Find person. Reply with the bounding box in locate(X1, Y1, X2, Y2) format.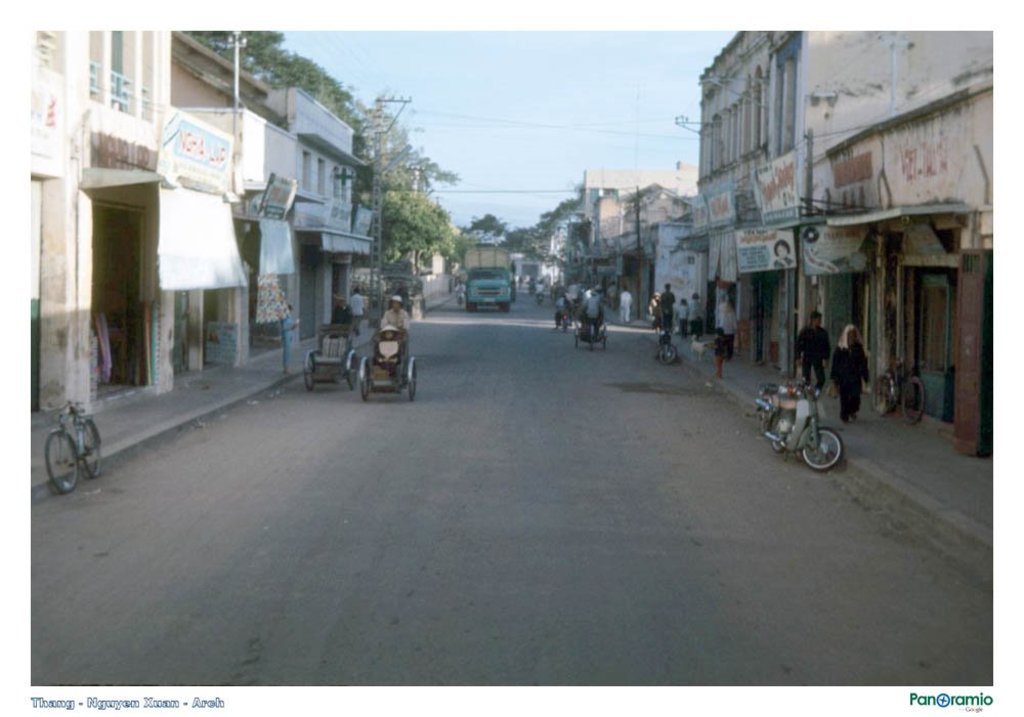
locate(380, 293, 403, 368).
